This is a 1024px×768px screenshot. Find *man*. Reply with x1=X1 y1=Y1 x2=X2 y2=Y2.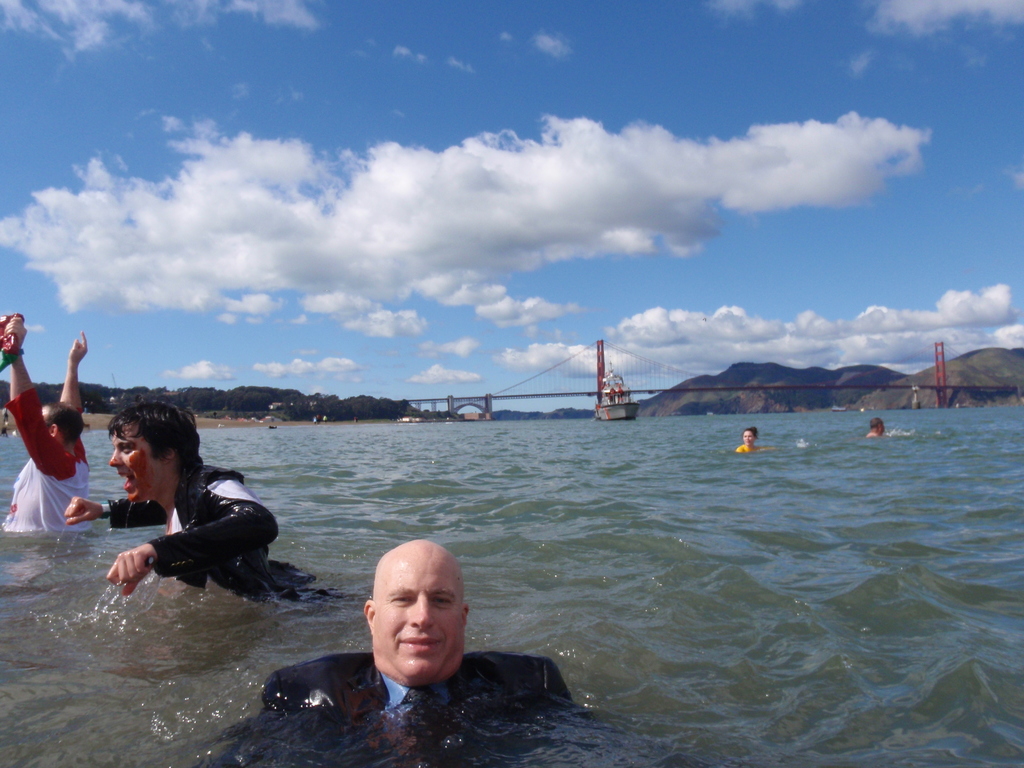
x1=266 y1=536 x2=572 y2=767.
